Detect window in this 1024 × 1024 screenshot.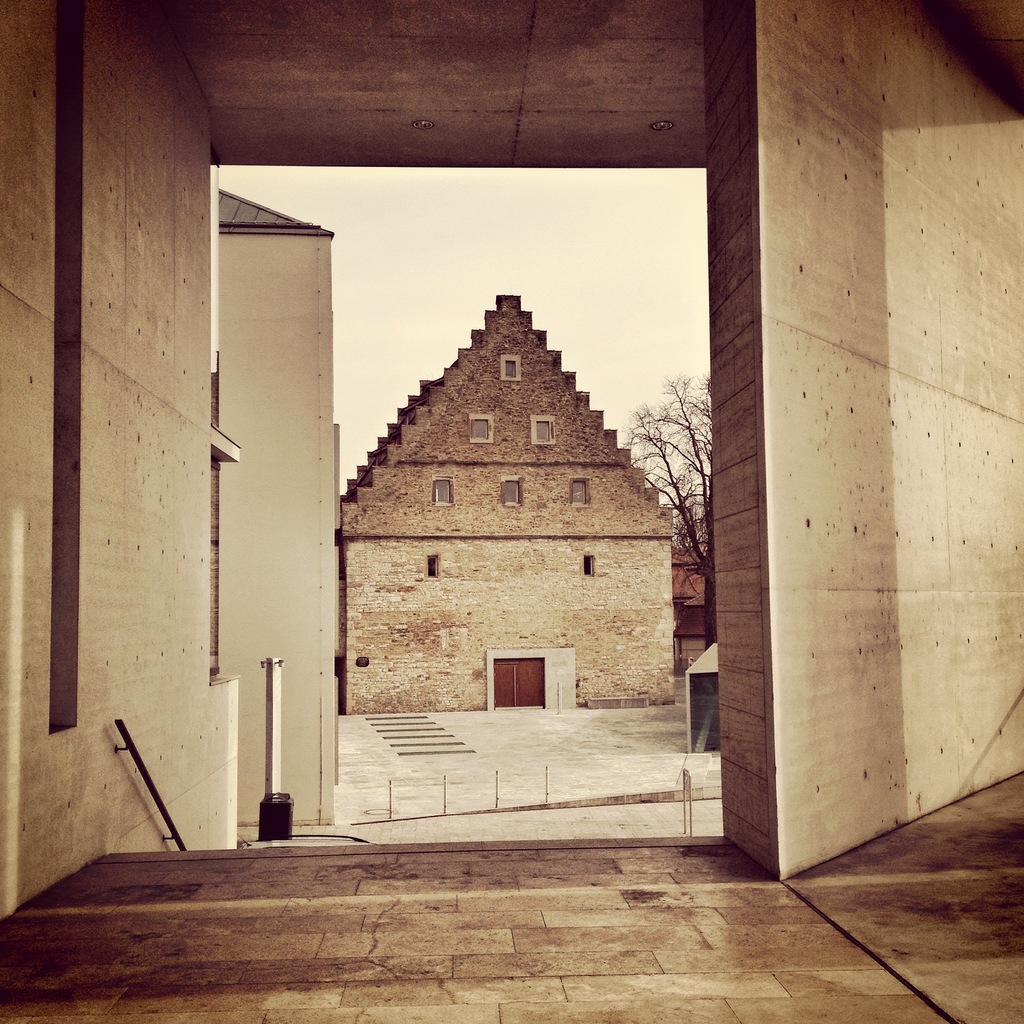
Detection: crop(503, 353, 524, 379).
